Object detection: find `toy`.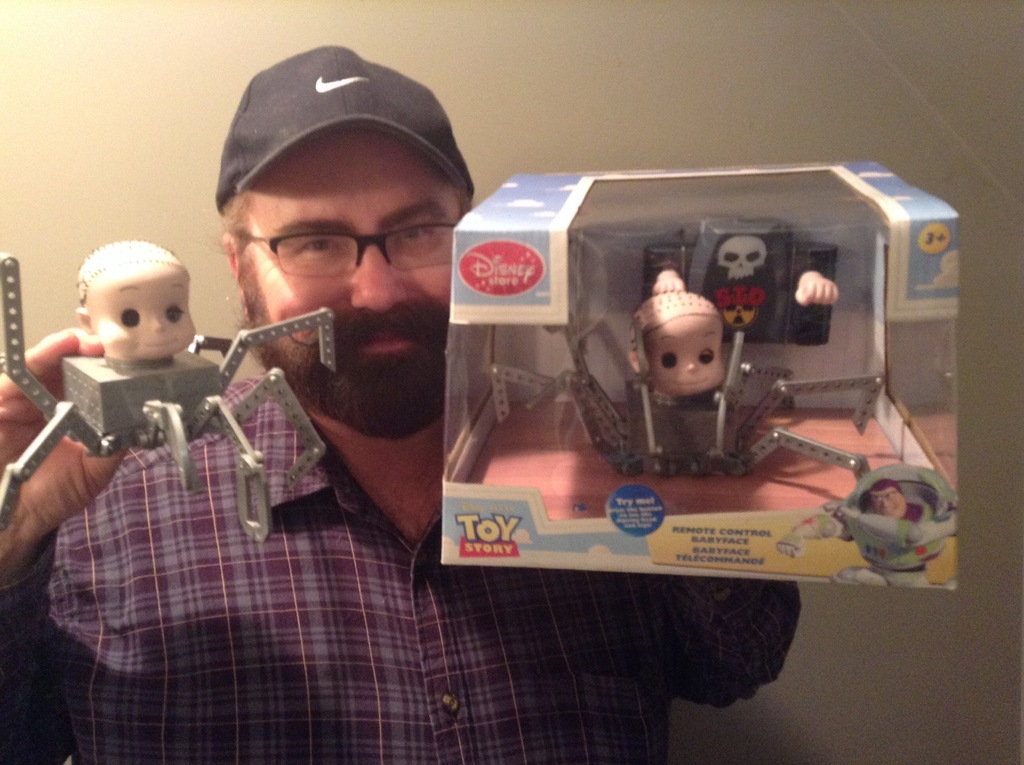
[0, 234, 338, 545].
